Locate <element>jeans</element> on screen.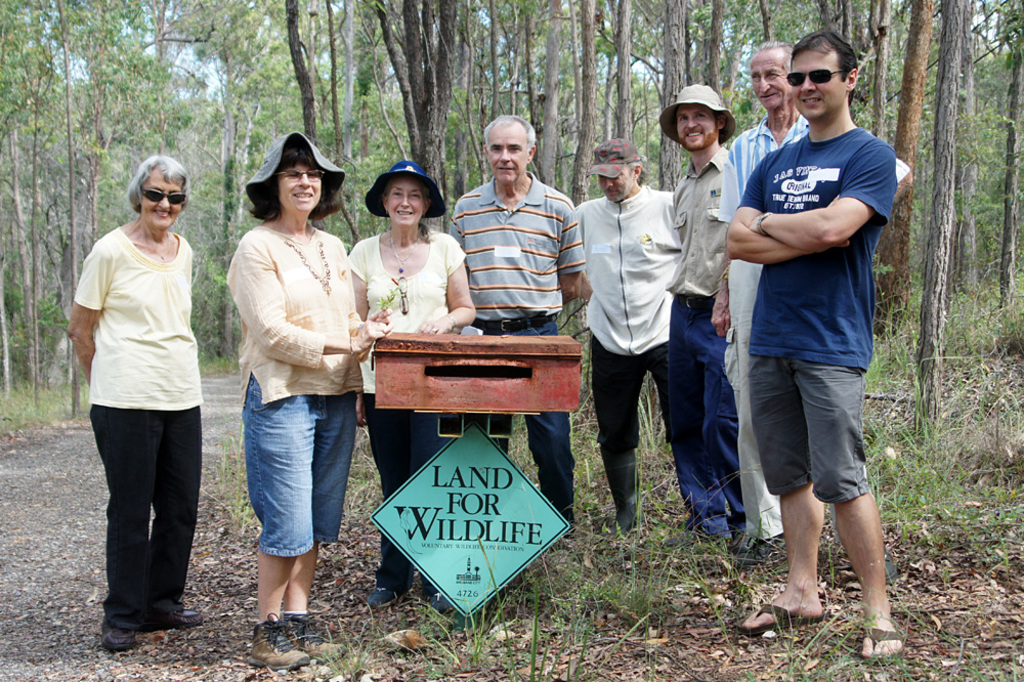
On screen at rect(479, 322, 569, 510).
